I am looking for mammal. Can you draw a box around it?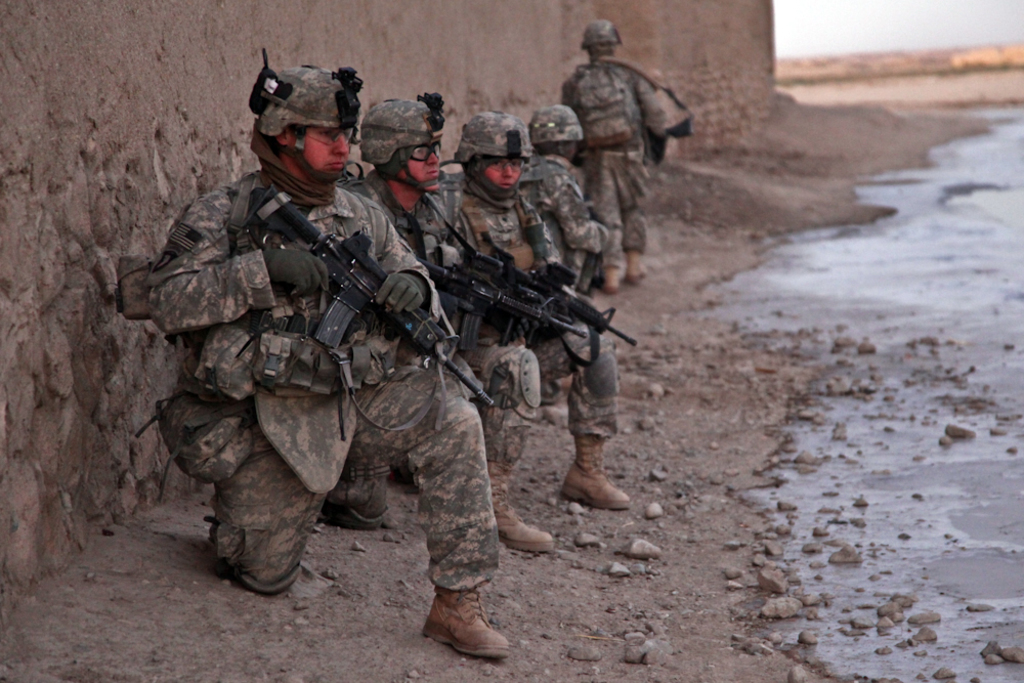
Sure, the bounding box is [519,104,610,389].
